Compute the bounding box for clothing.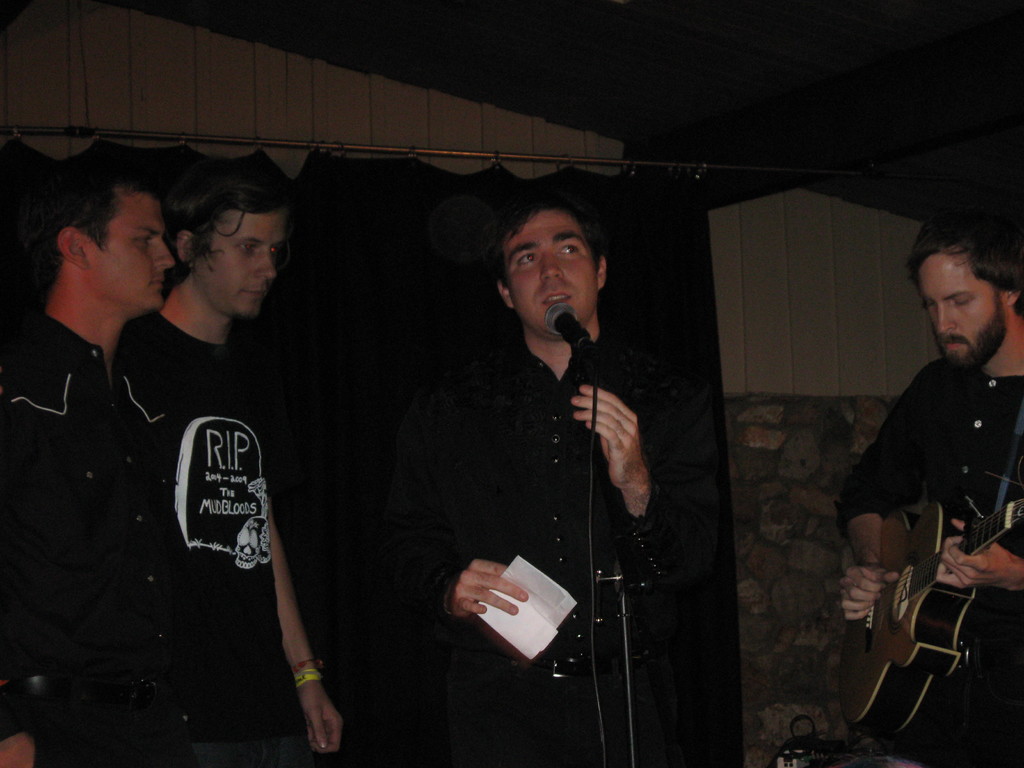
[381,328,721,767].
